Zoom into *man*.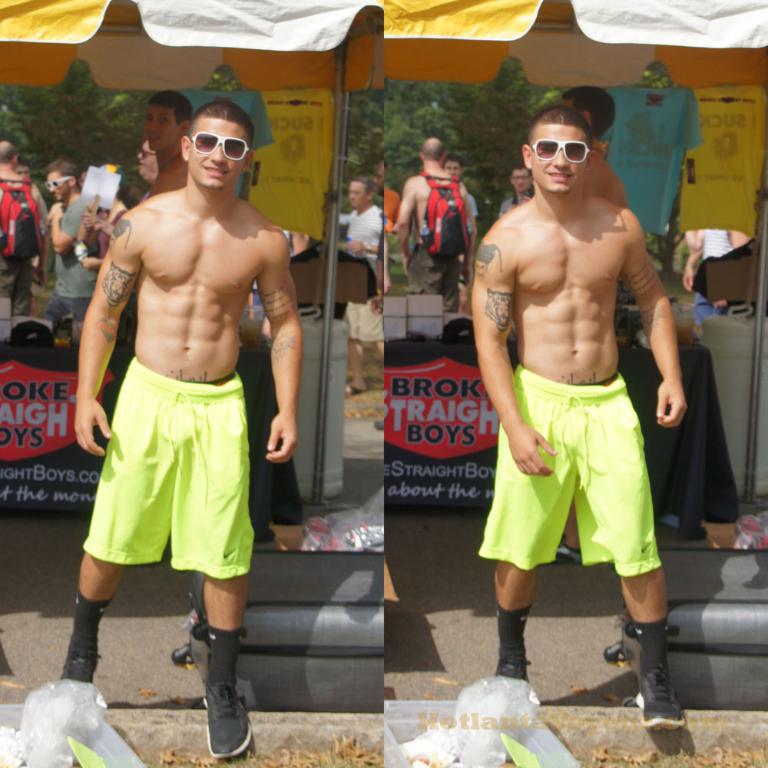
Zoom target: box(54, 100, 306, 758).
